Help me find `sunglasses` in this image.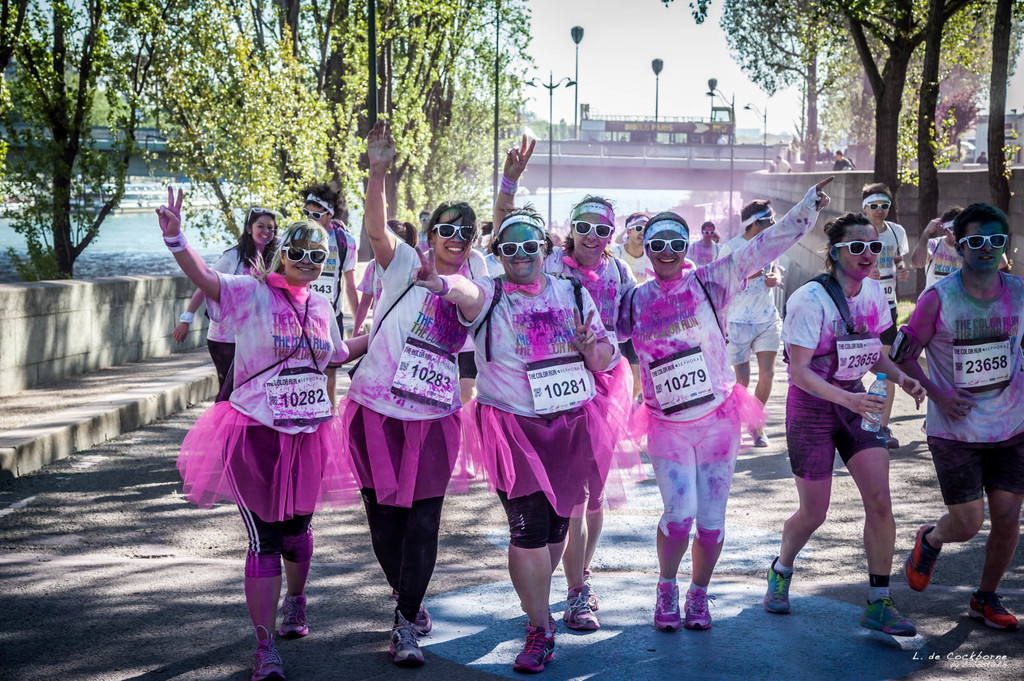
Found it: 626/227/643/233.
